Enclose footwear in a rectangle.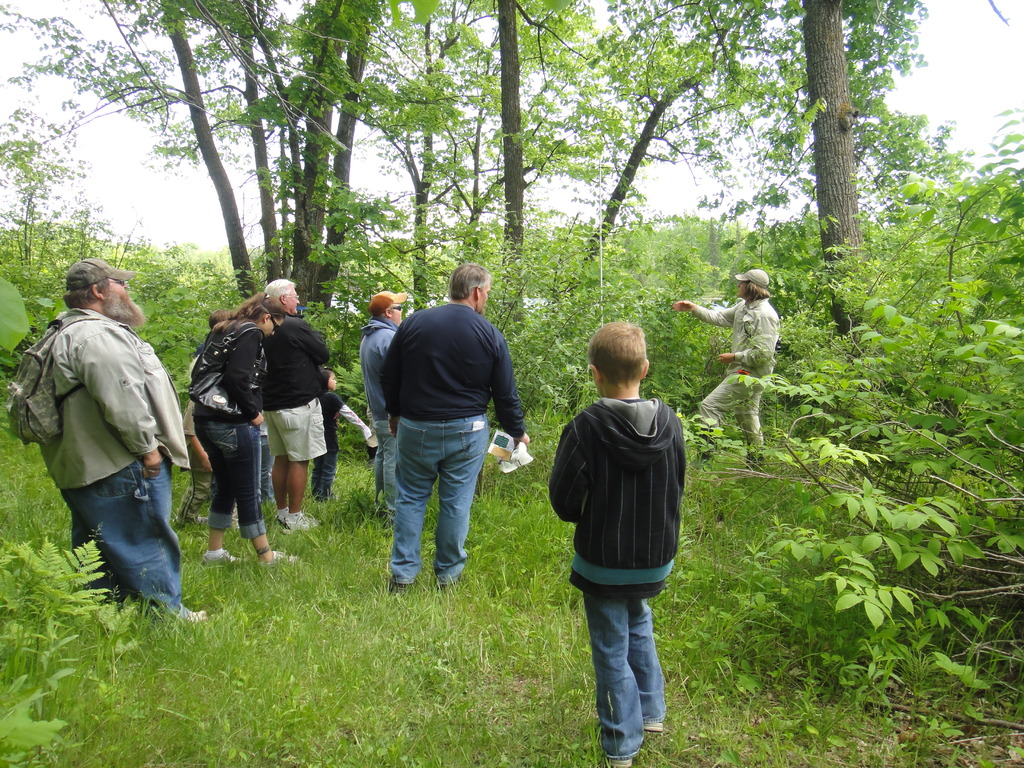
392, 582, 419, 595.
